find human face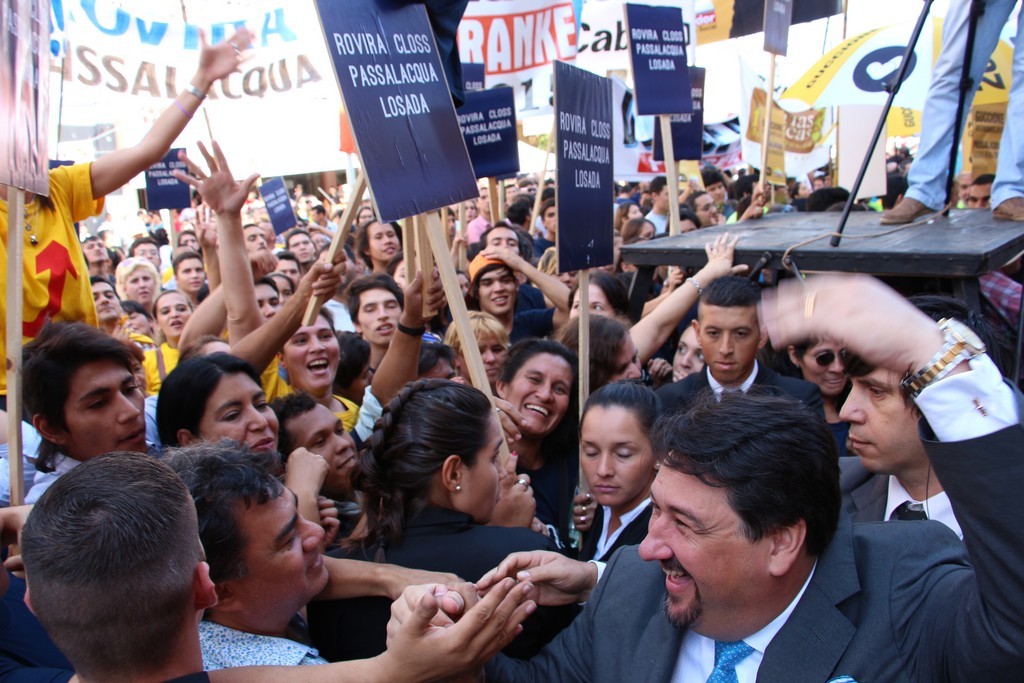
(473, 333, 504, 380)
